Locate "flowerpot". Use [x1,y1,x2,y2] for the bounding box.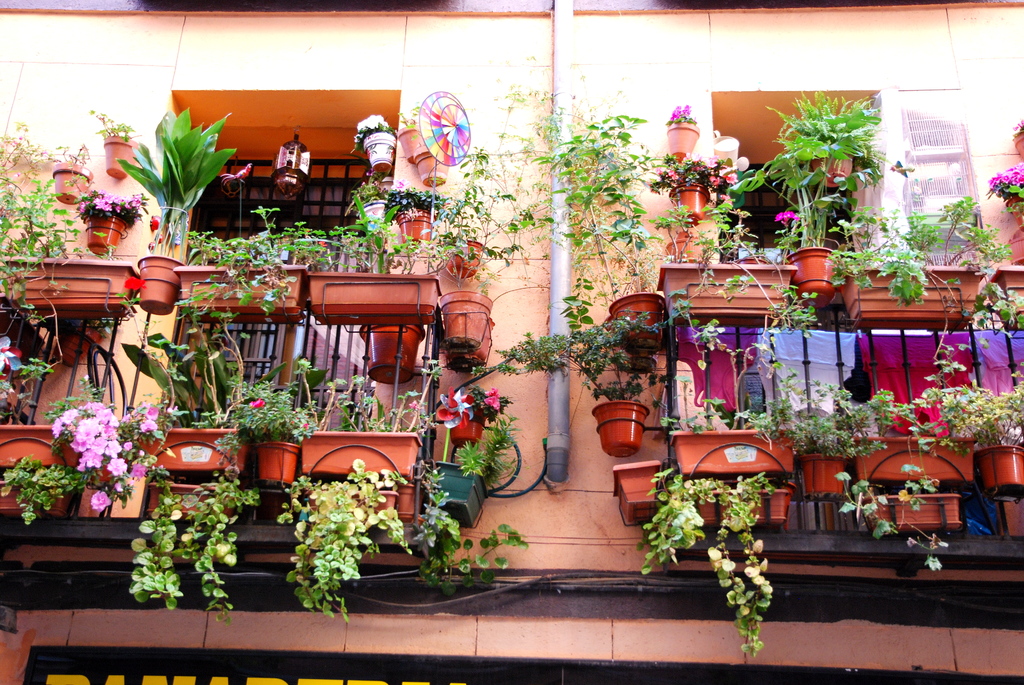
[83,211,129,258].
